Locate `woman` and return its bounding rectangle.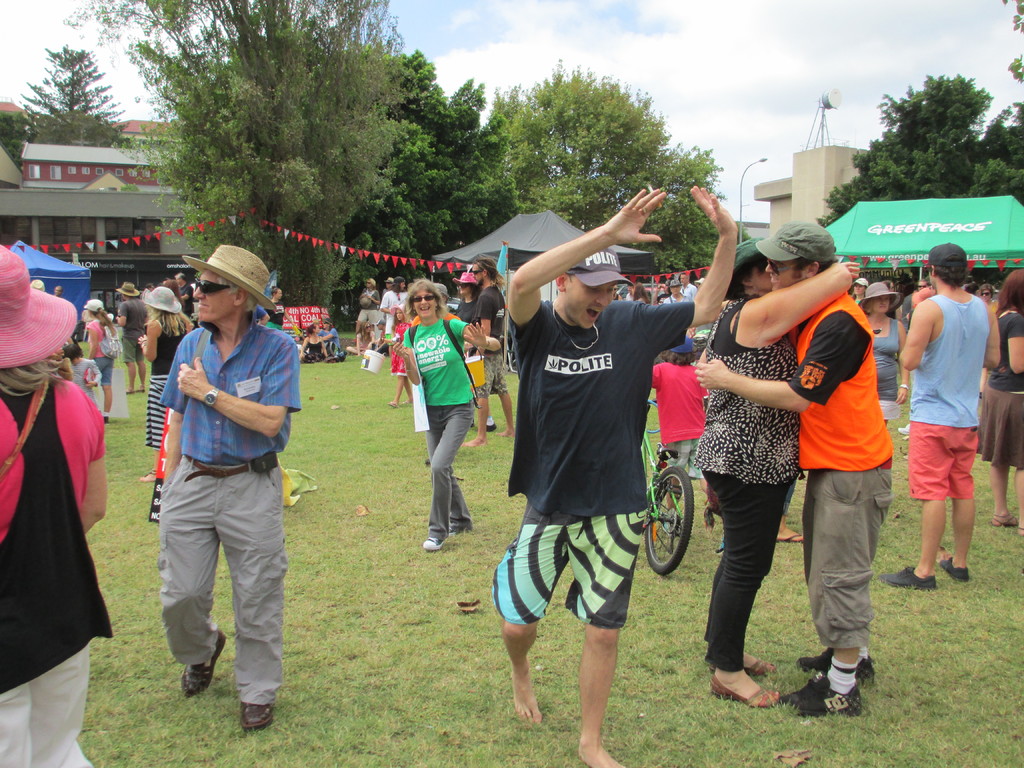
bbox=[632, 282, 649, 301].
